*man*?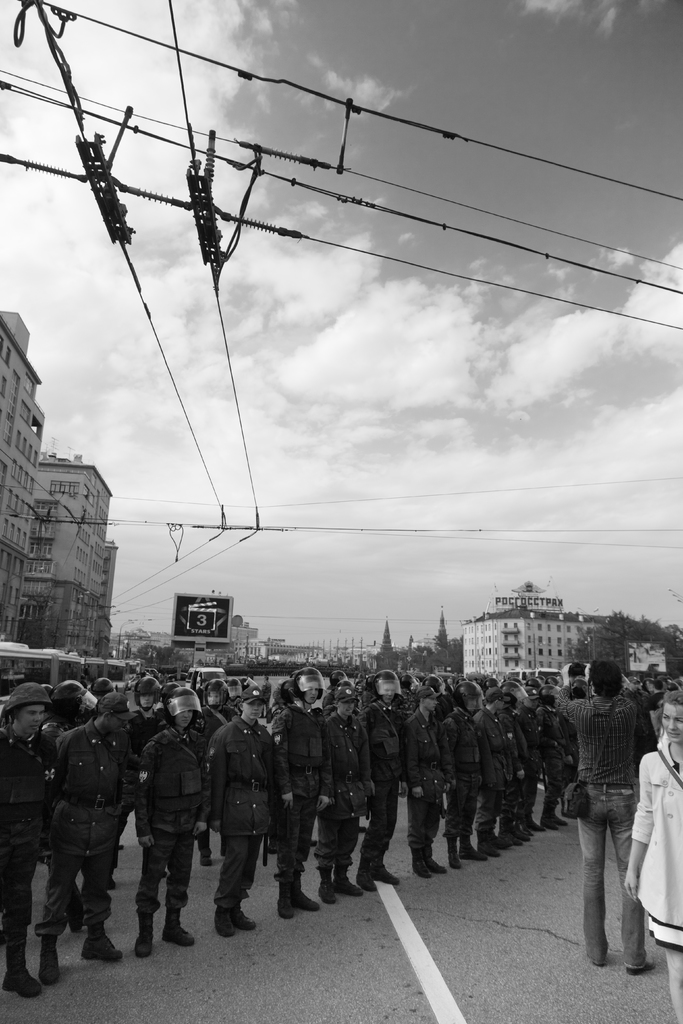
BBox(366, 671, 413, 897)
